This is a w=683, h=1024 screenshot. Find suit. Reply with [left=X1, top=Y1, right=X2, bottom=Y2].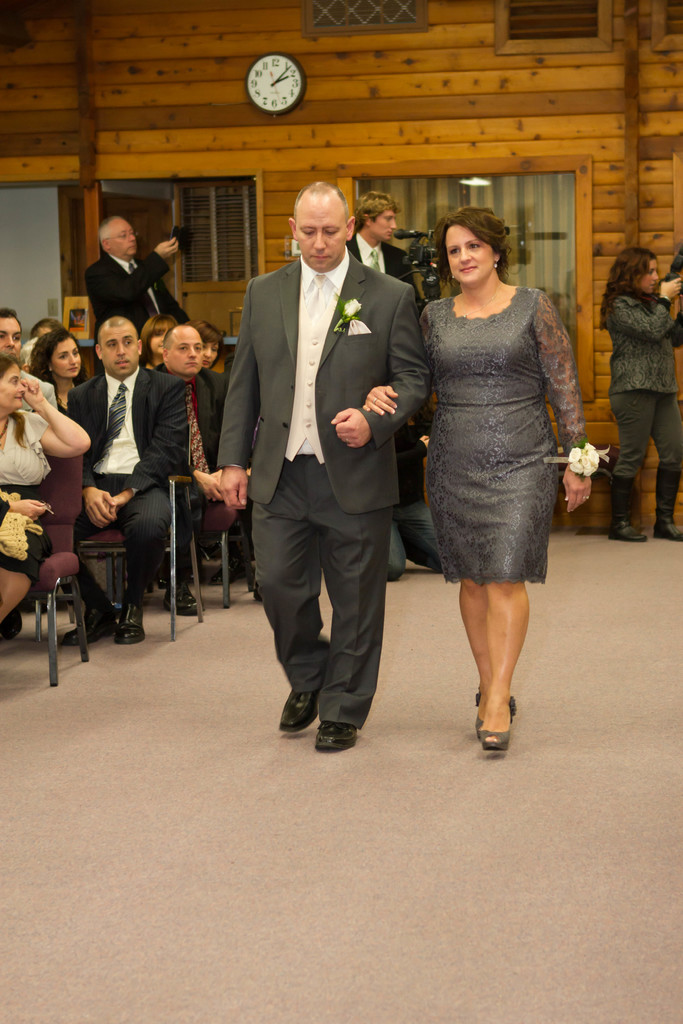
[left=81, top=255, right=193, bottom=378].
